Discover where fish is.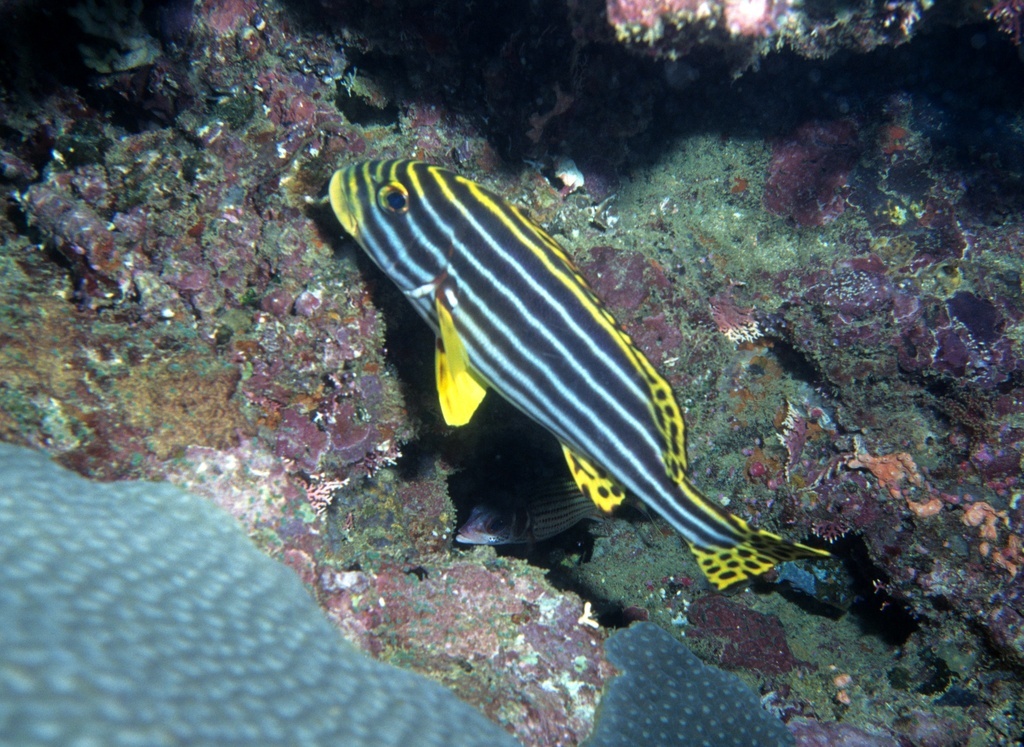
Discovered at (x1=335, y1=137, x2=845, y2=634).
